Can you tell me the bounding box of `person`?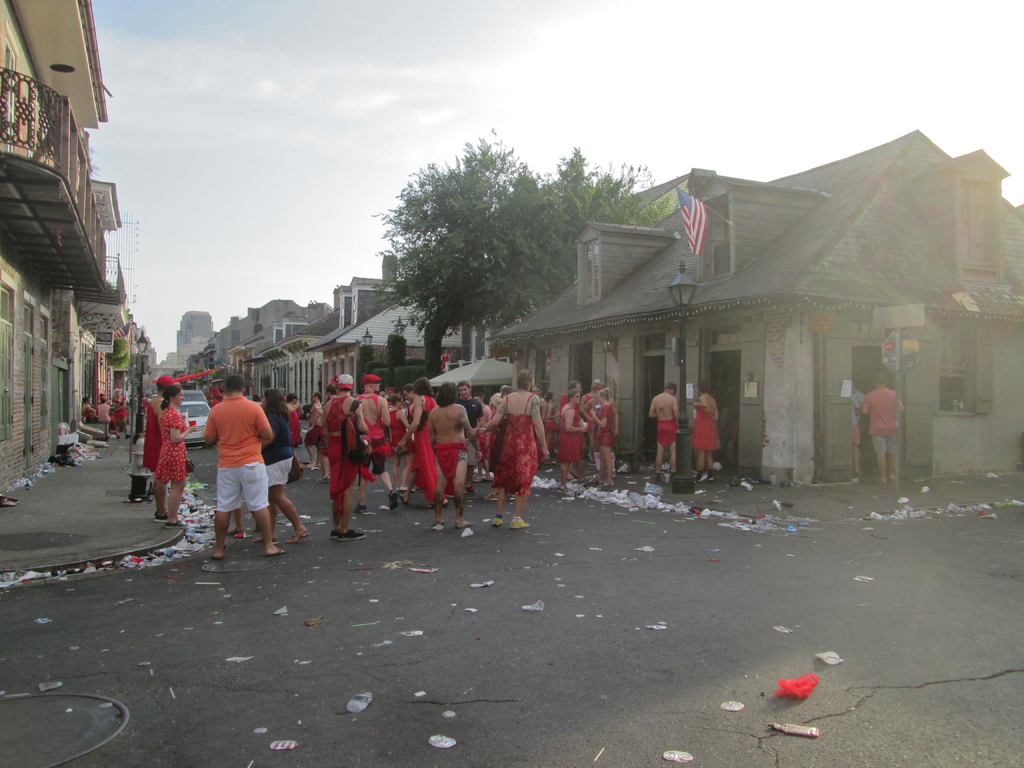
(585, 392, 618, 486).
